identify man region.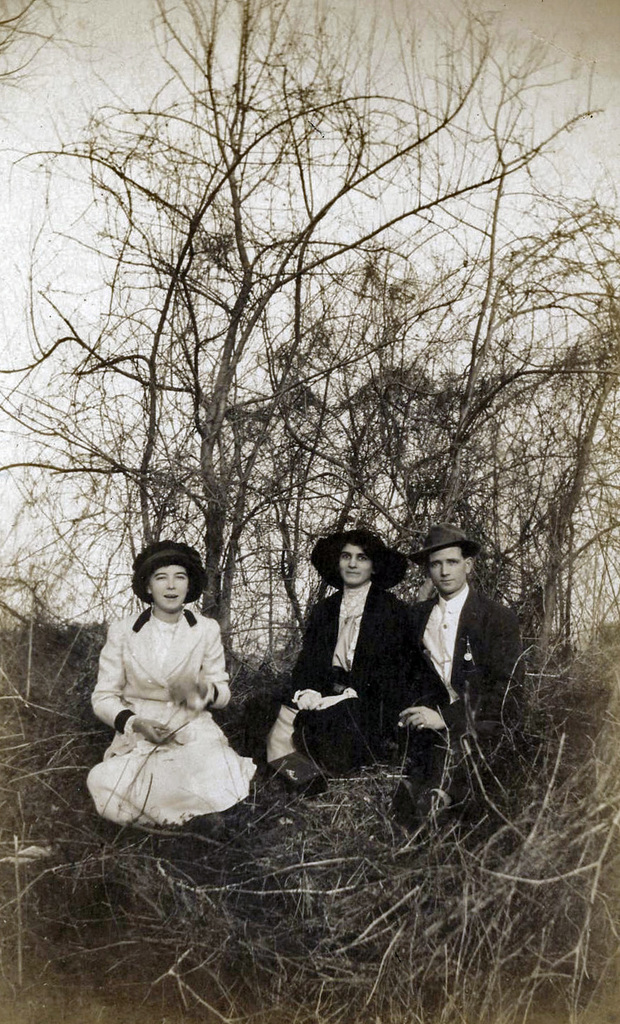
Region: pyautogui.locateOnScreen(389, 527, 526, 822).
